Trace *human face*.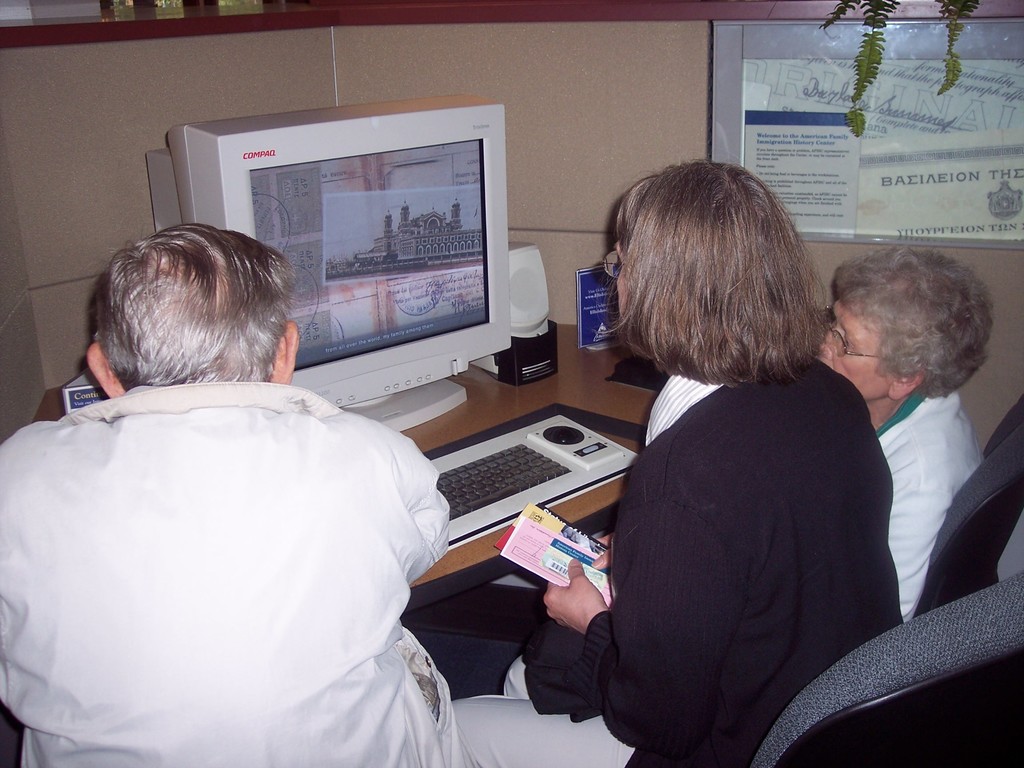
Traced to <bbox>816, 297, 890, 405</bbox>.
